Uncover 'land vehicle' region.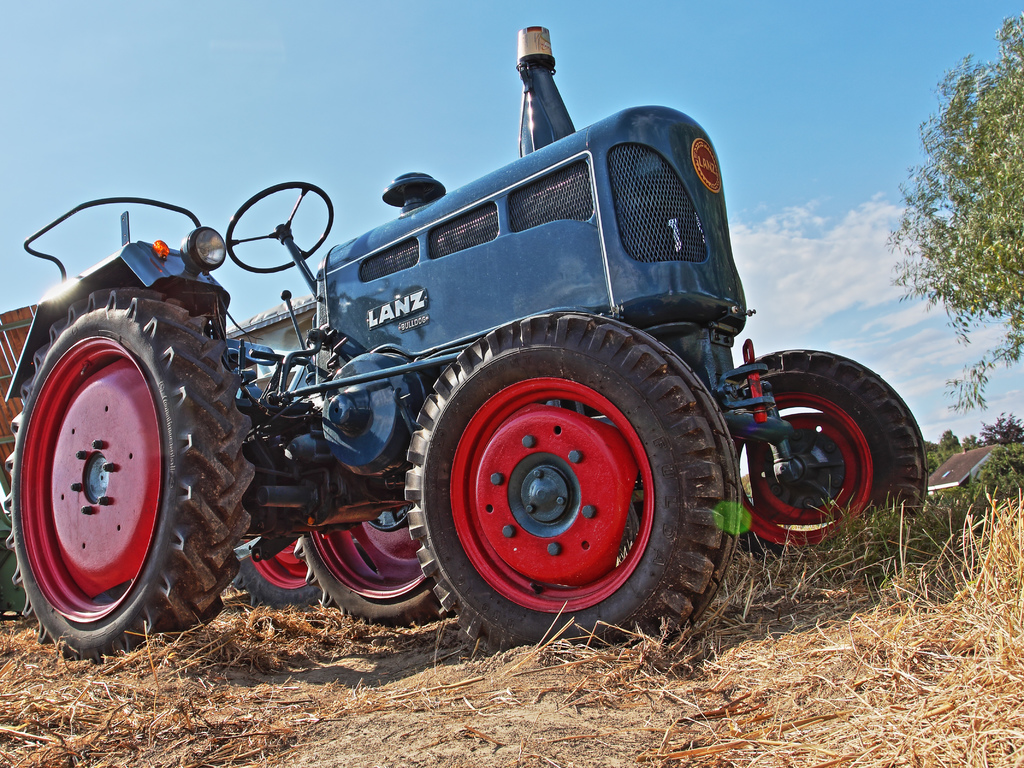
Uncovered: Rect(15, 69, 880, 690).
